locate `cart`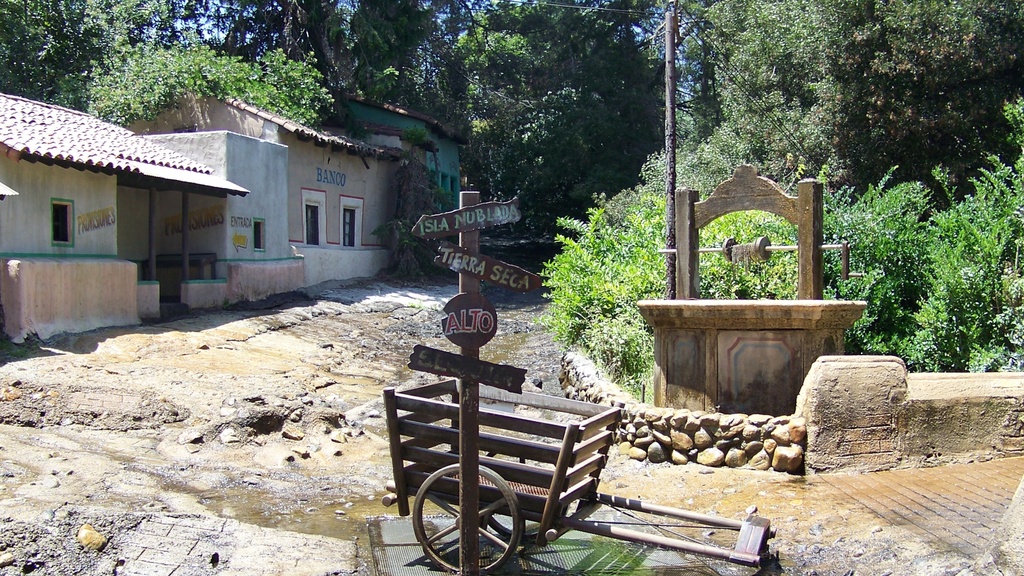
[384, 380, 776, 575]
